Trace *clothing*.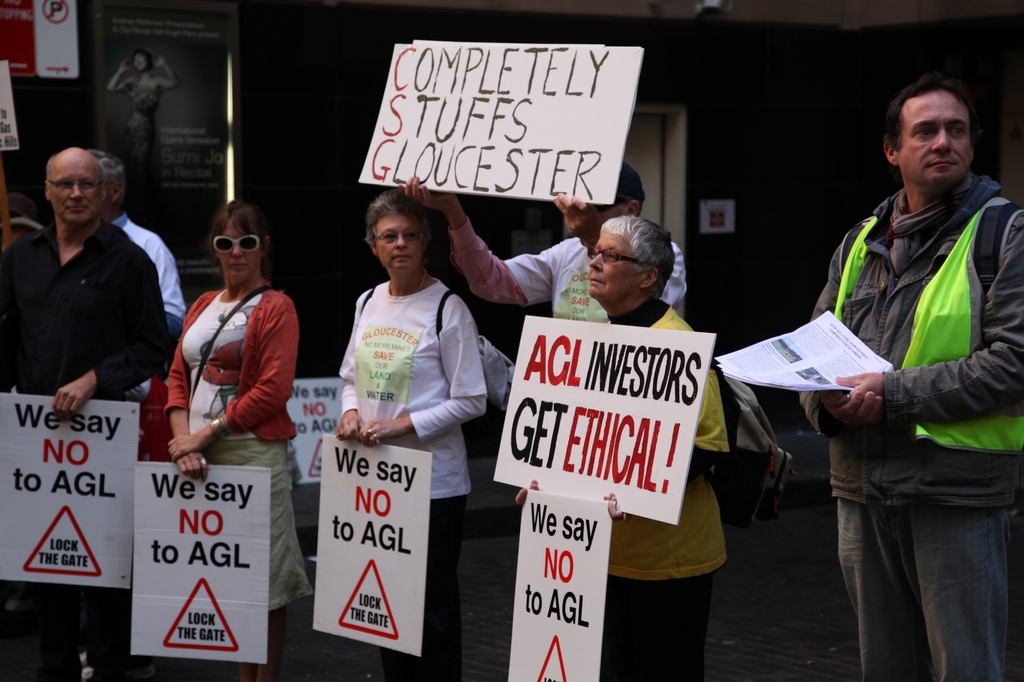
Traced to <bbox>439, 232, 685, 328</bbox>.
